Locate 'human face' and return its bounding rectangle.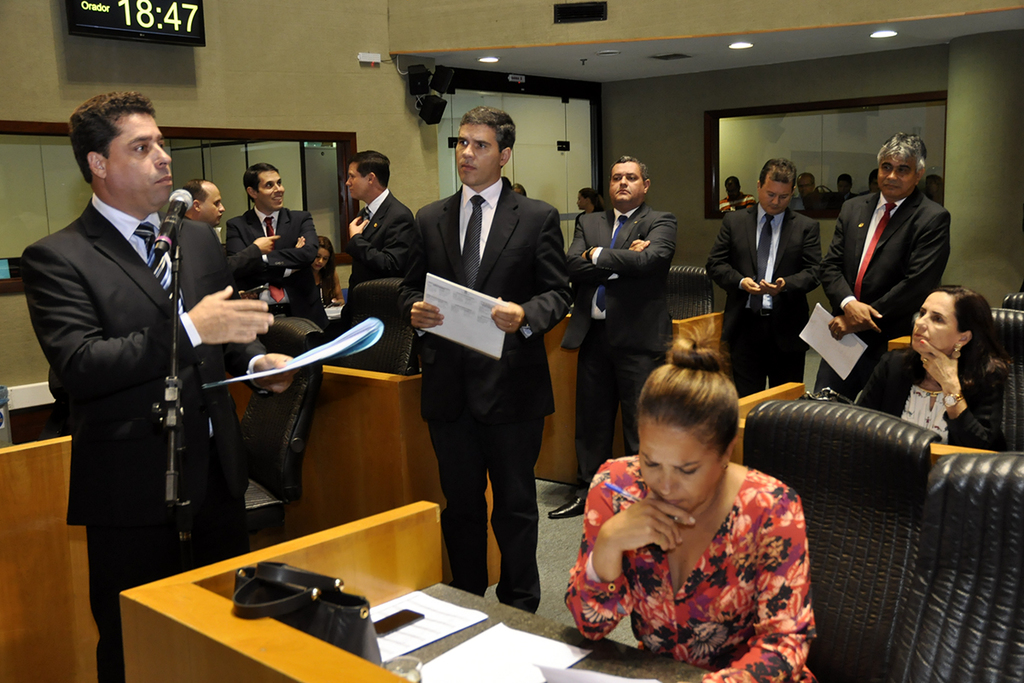
<region>195, 172, 230, 231</region>.
